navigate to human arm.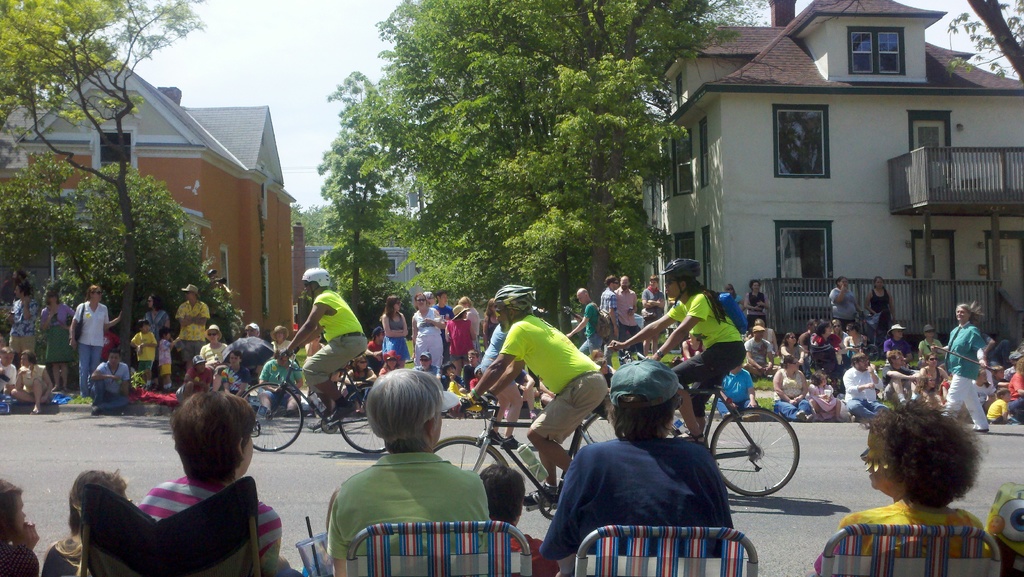
Navigation target: 40 367 56 406.
